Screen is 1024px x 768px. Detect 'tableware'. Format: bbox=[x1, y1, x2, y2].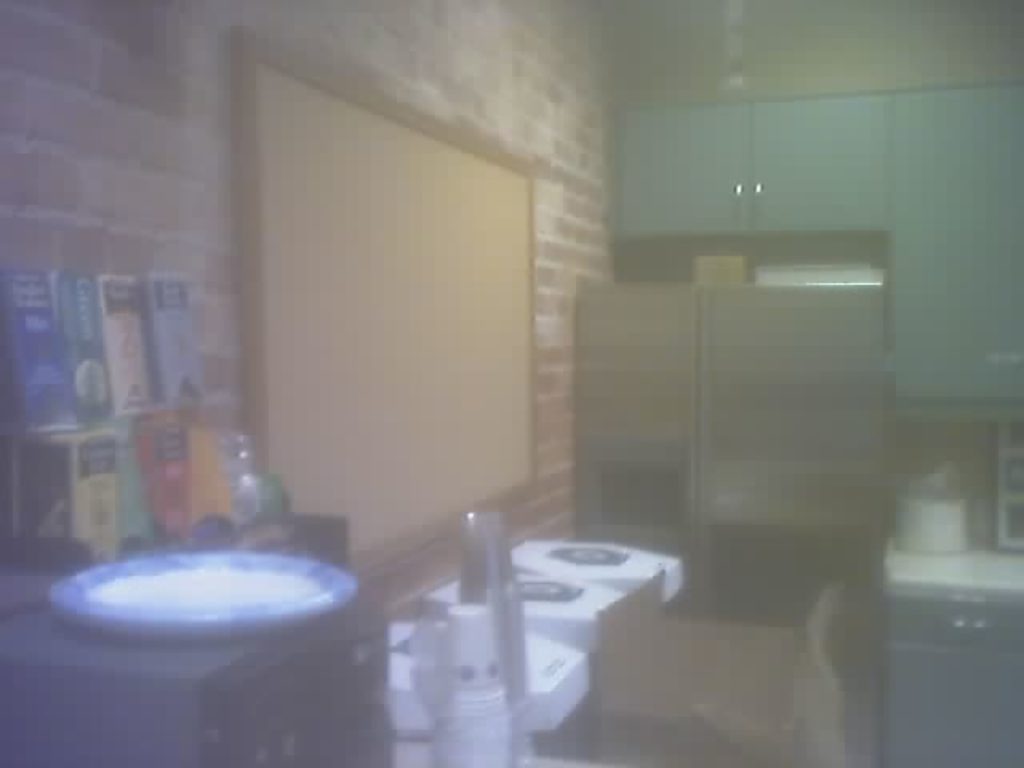
bbox=[32, 533, 379, 640].
